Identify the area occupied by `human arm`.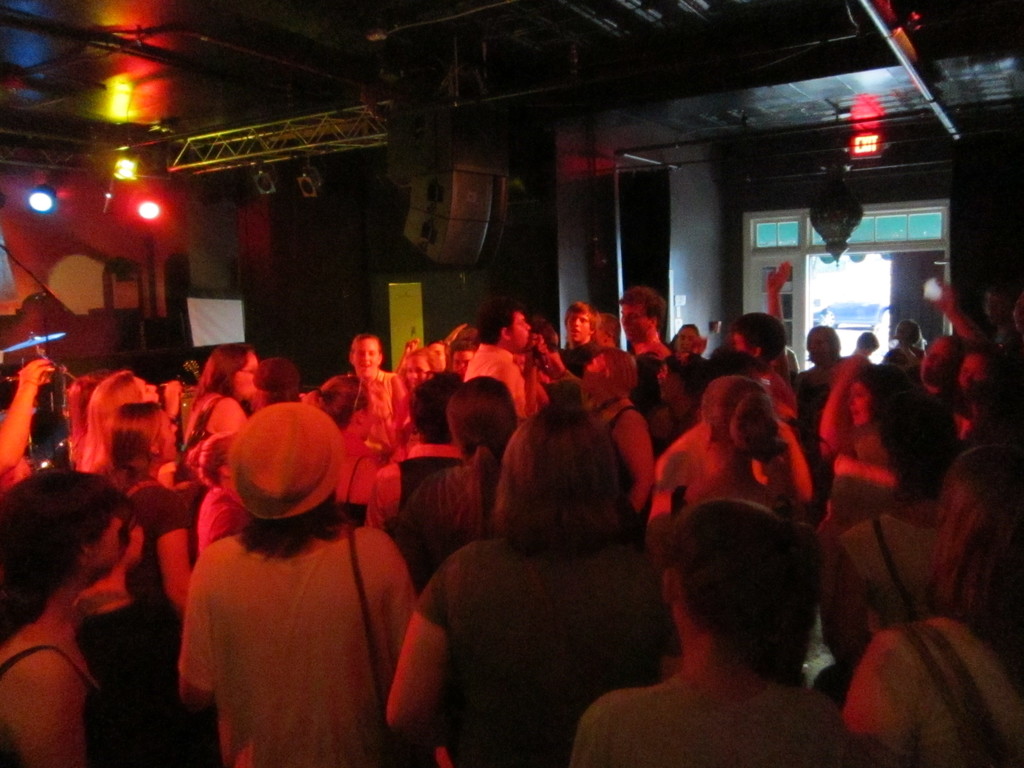
Area: left=836, top=617, right=906, bottom=725.
